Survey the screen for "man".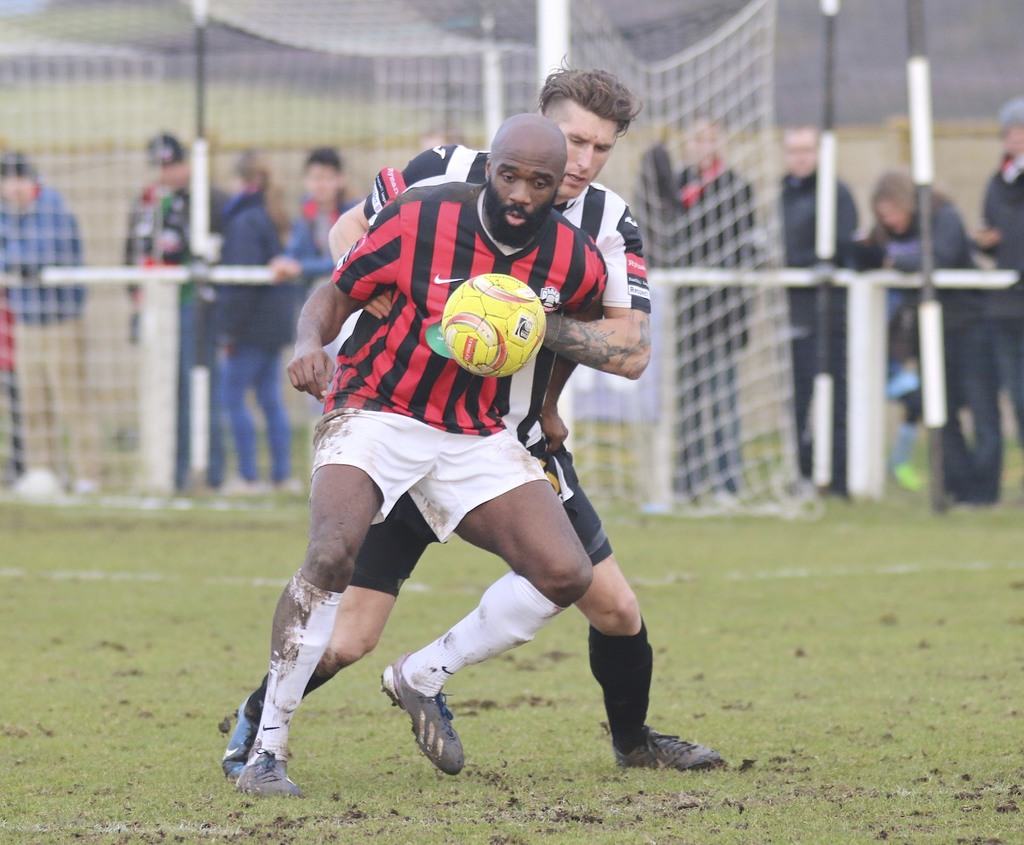
Survey found: {"left": 762, "top": 117, "right": 857, "bottom": 493}.
